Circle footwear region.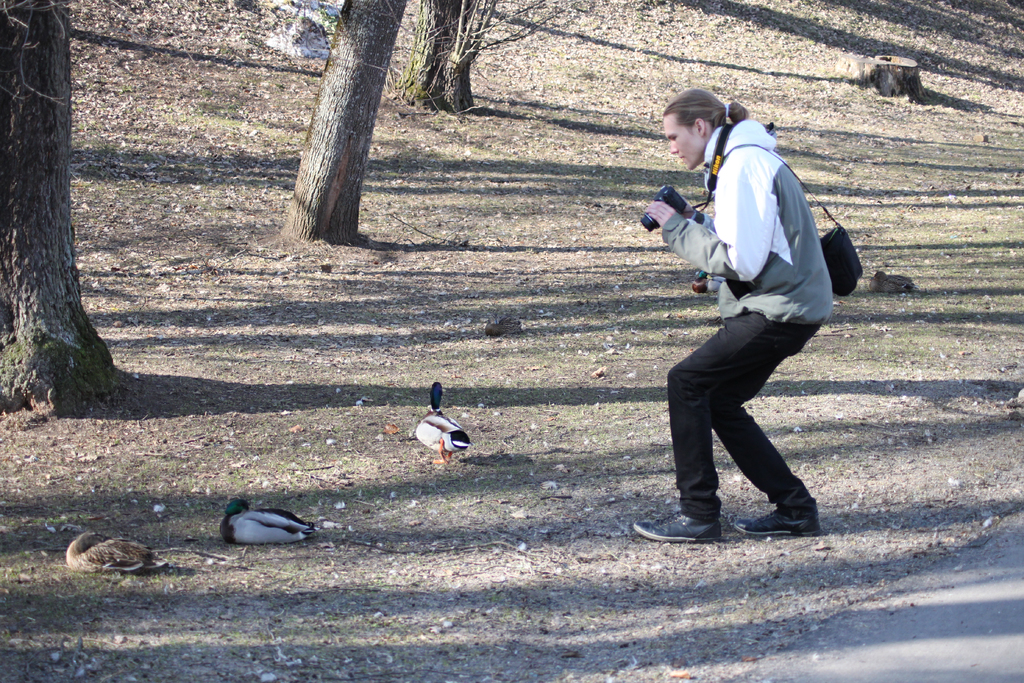
Region: l=635, t=513, r=724, b=541.
